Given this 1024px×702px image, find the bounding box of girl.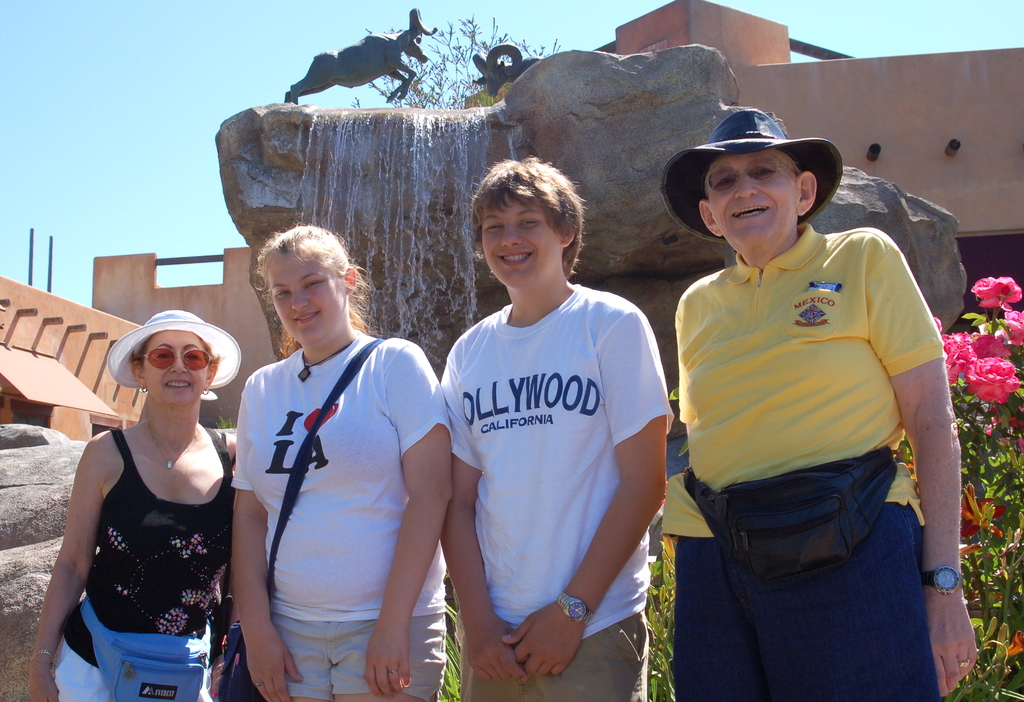
region(230, 215, 454, 701).
